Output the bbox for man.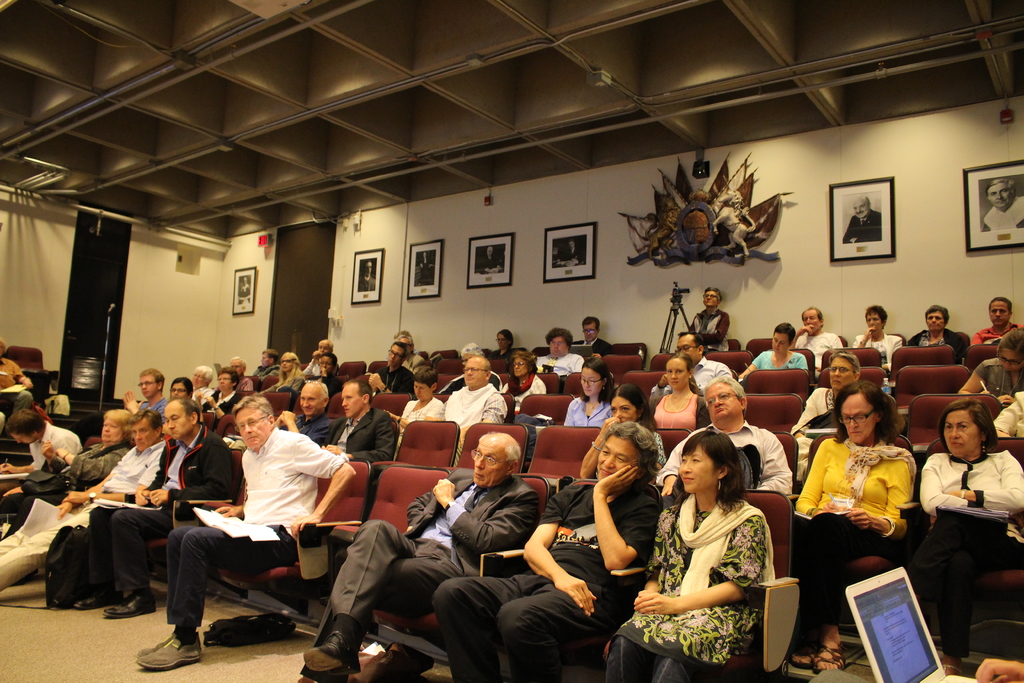
792 306 840 373.
